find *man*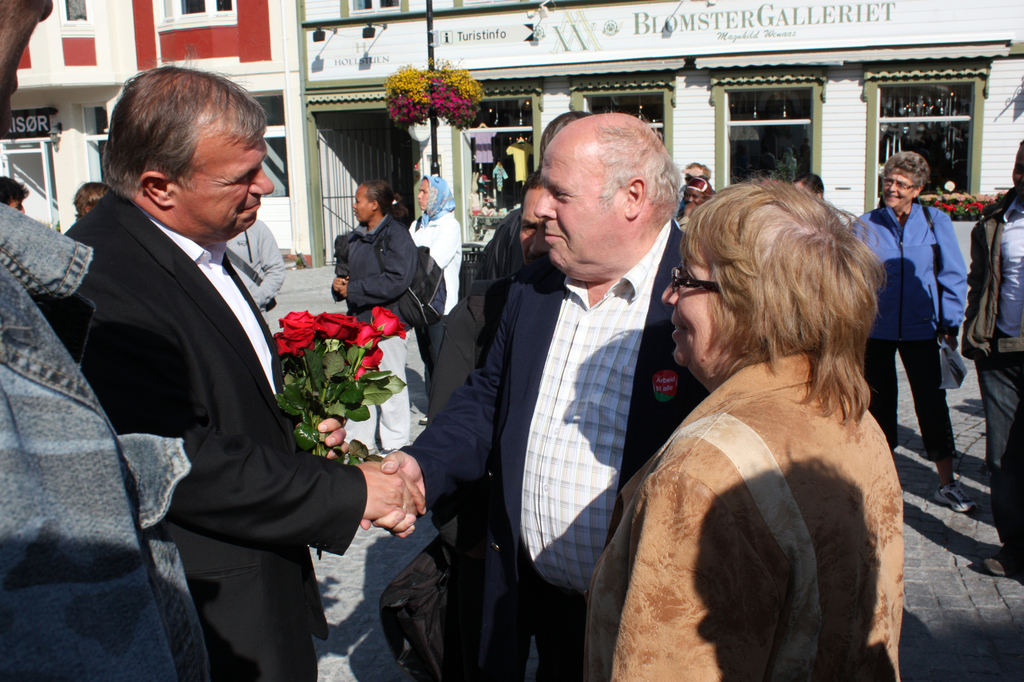
[0,178,29,215]
